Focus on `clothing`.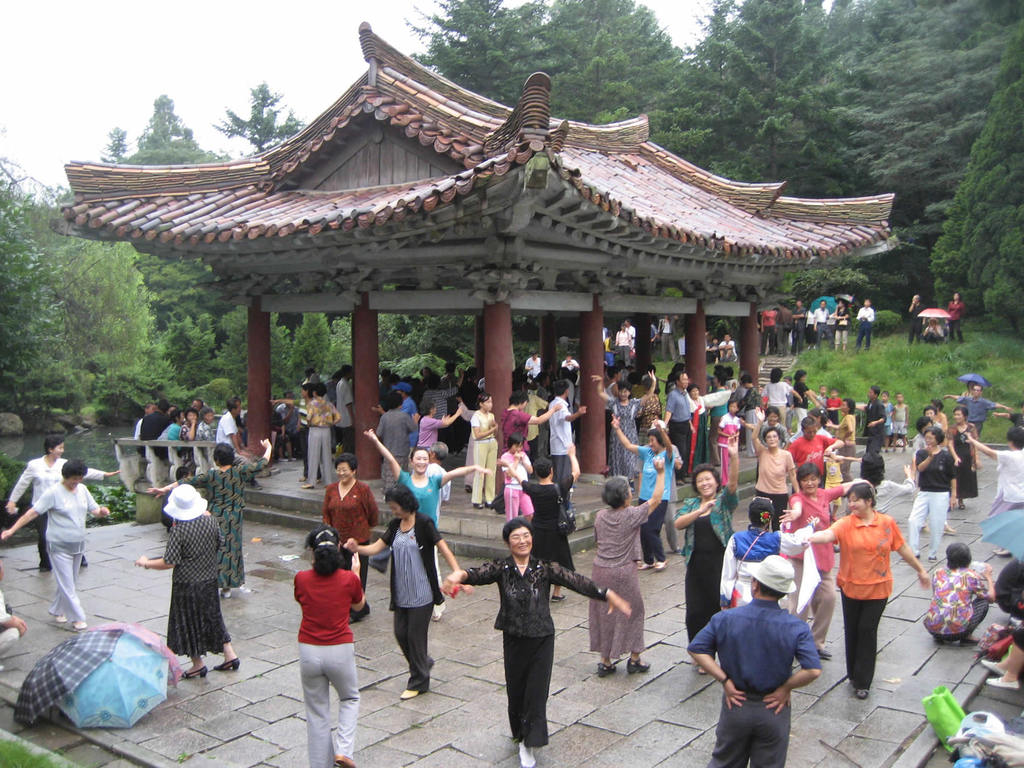
Focused at {"left": 625, "top": 328, "right": 637, "bottom": 346}.
